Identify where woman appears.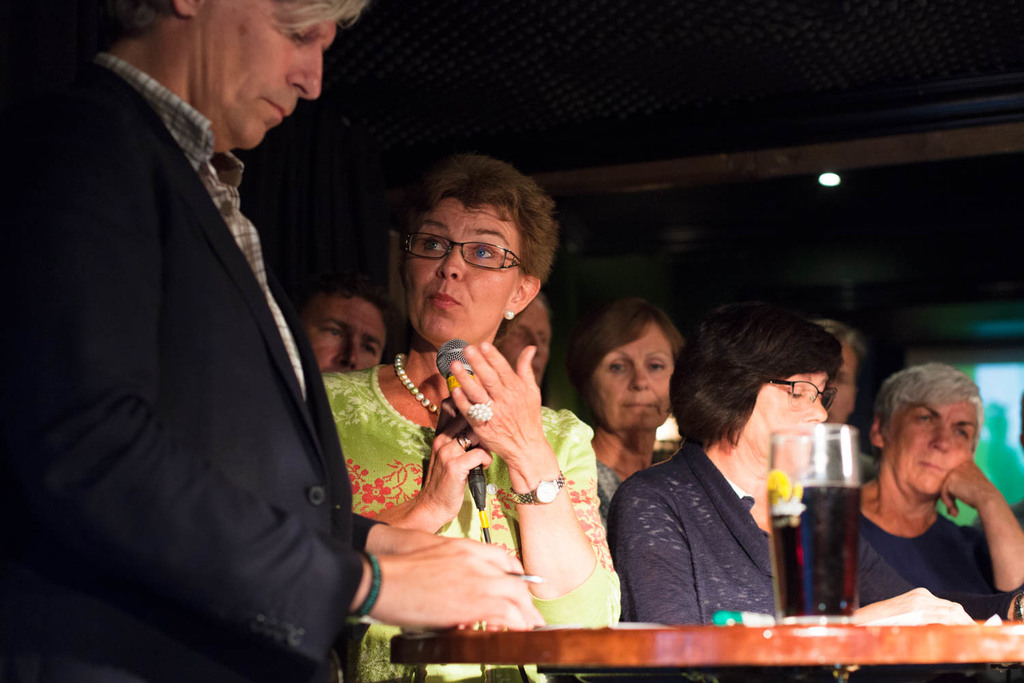
Appears at [x1=308, y1=157, x2=615, y2=682].
